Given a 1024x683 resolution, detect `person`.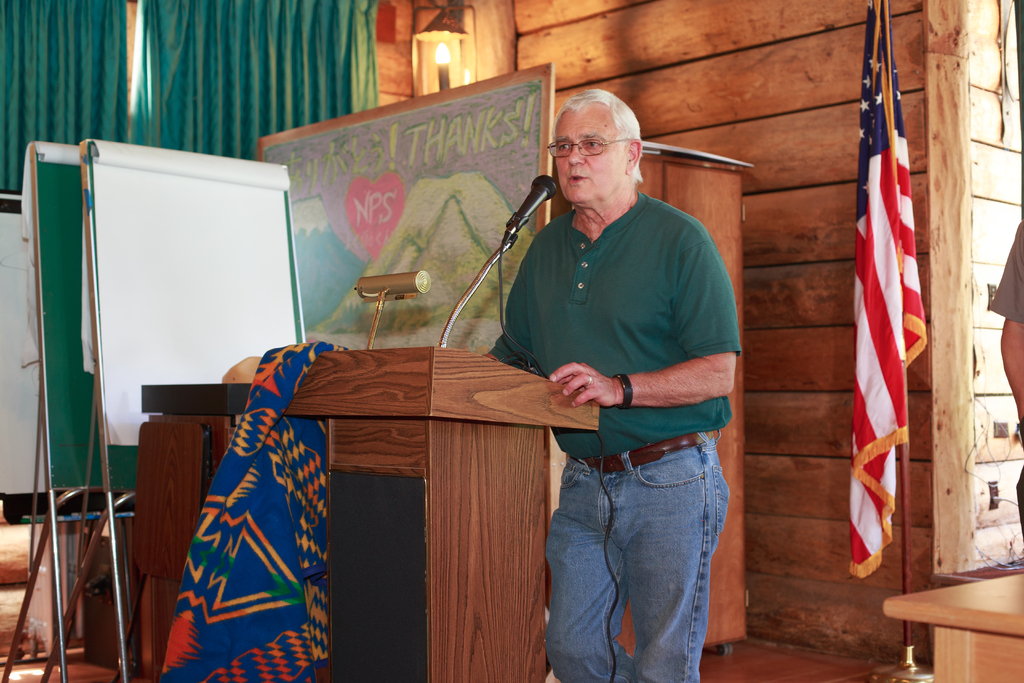
Rect(509, 65, 758, 682).
